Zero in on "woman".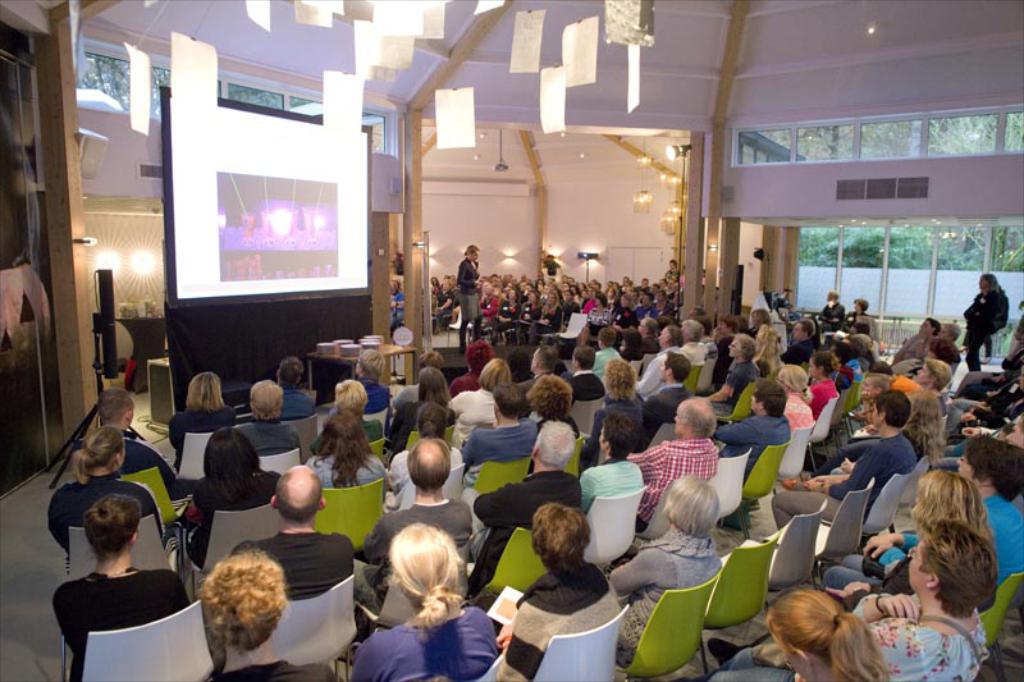
Zeroed in: detection(823, 467, 998, 601).
